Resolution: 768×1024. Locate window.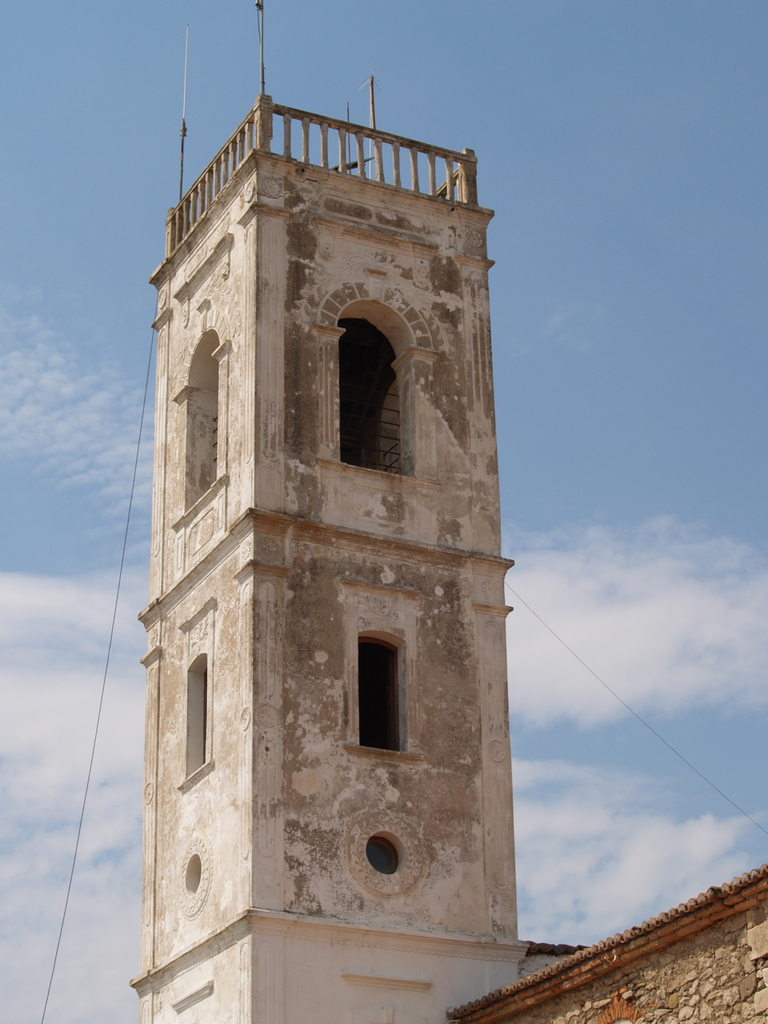
341, 300, 401, 476.
